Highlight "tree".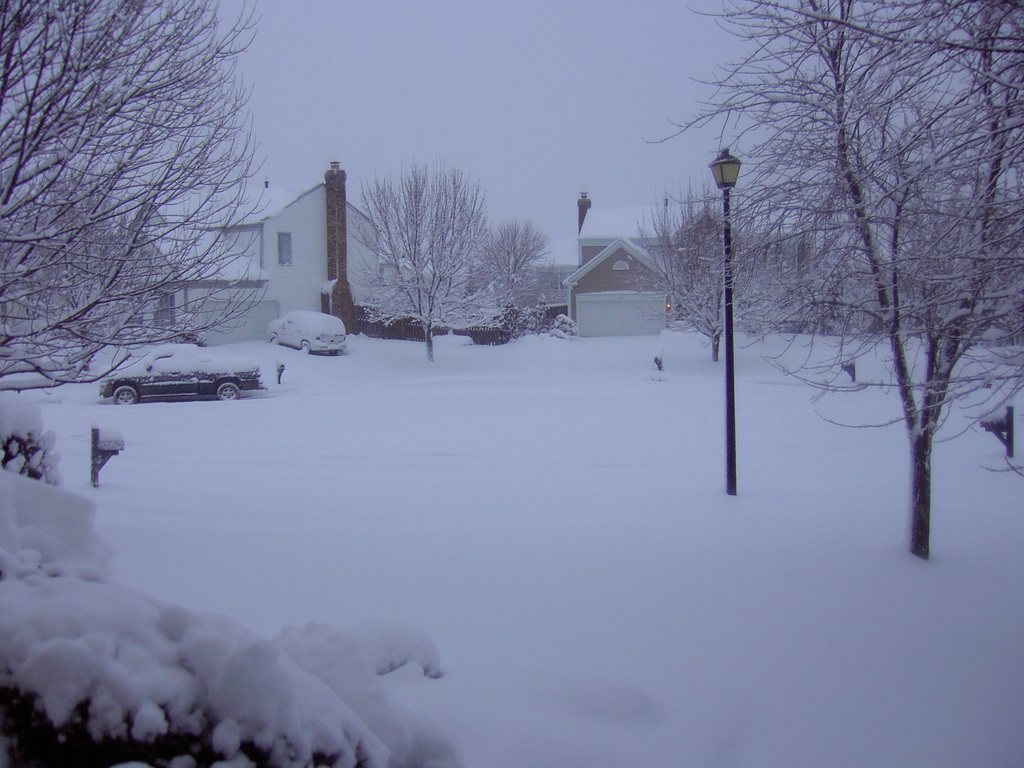
Highlighted region: select_region(349, 152, 502, 360).
